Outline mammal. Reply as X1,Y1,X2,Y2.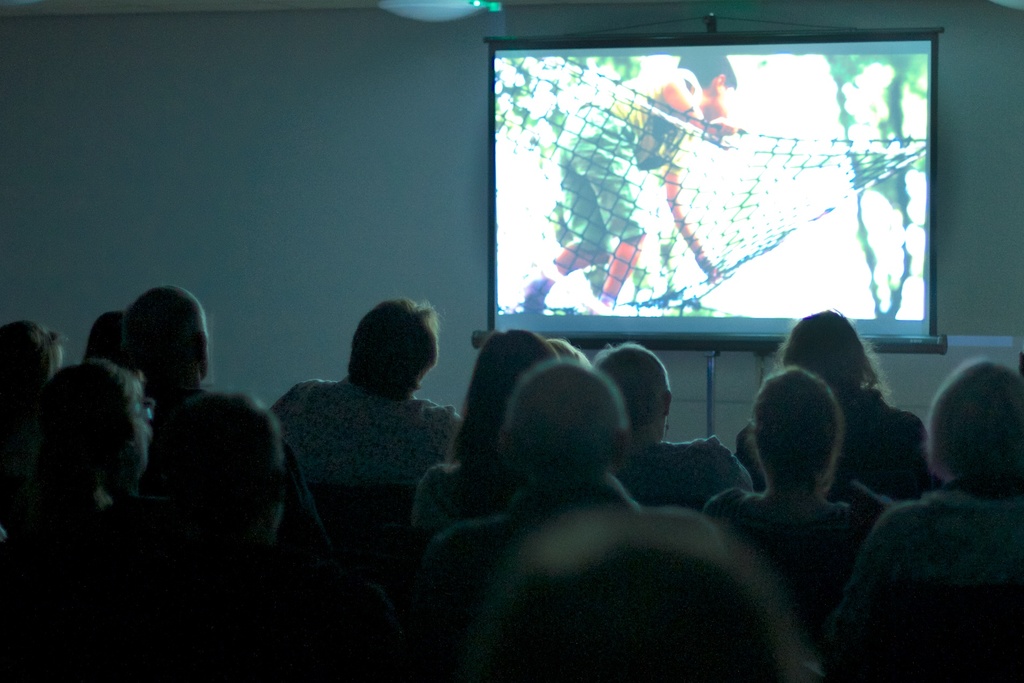
755,359,887,600.
